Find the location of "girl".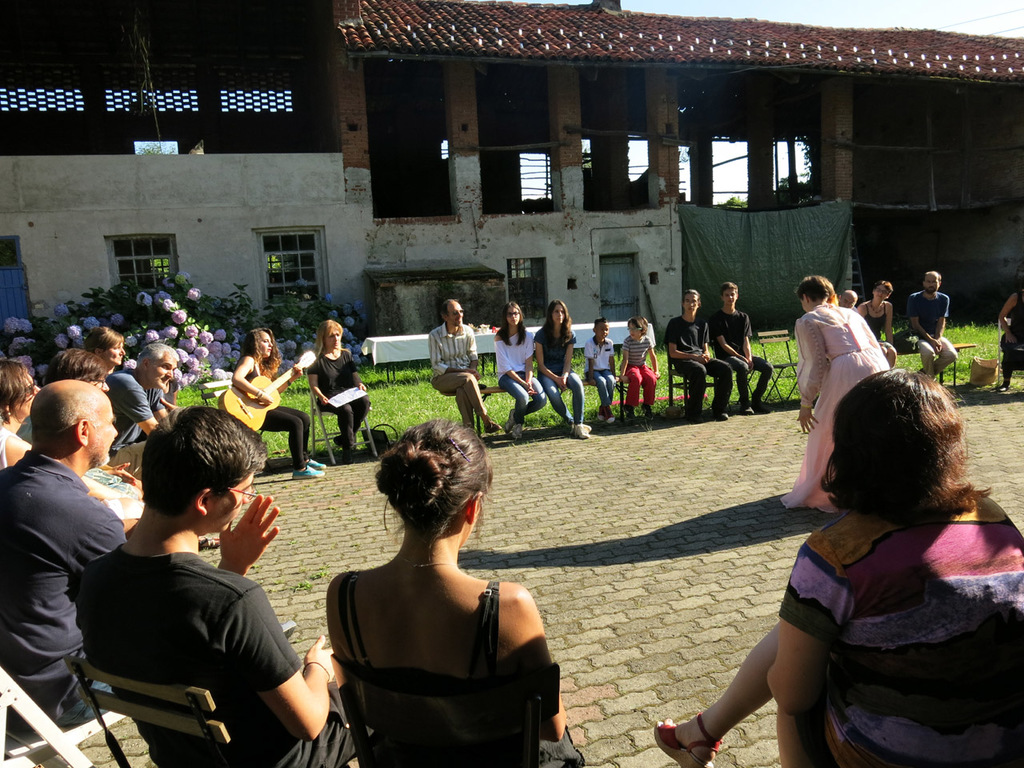
Location: [536,298,594,442].
